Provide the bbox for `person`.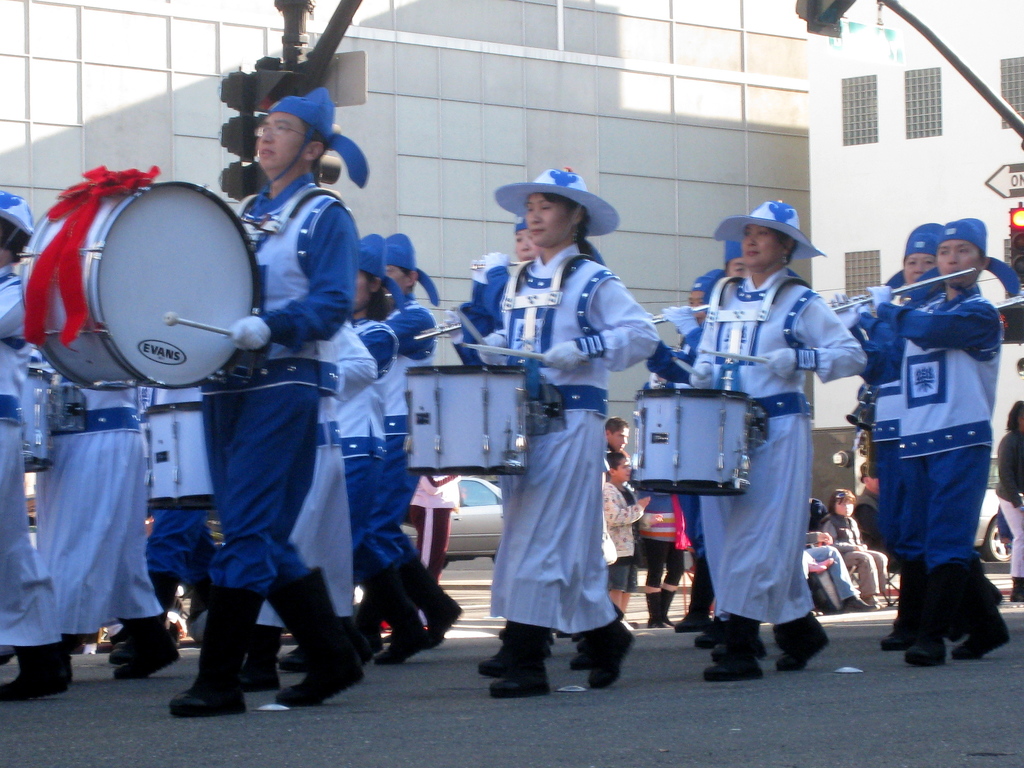
(0, 190, 71, 701).
